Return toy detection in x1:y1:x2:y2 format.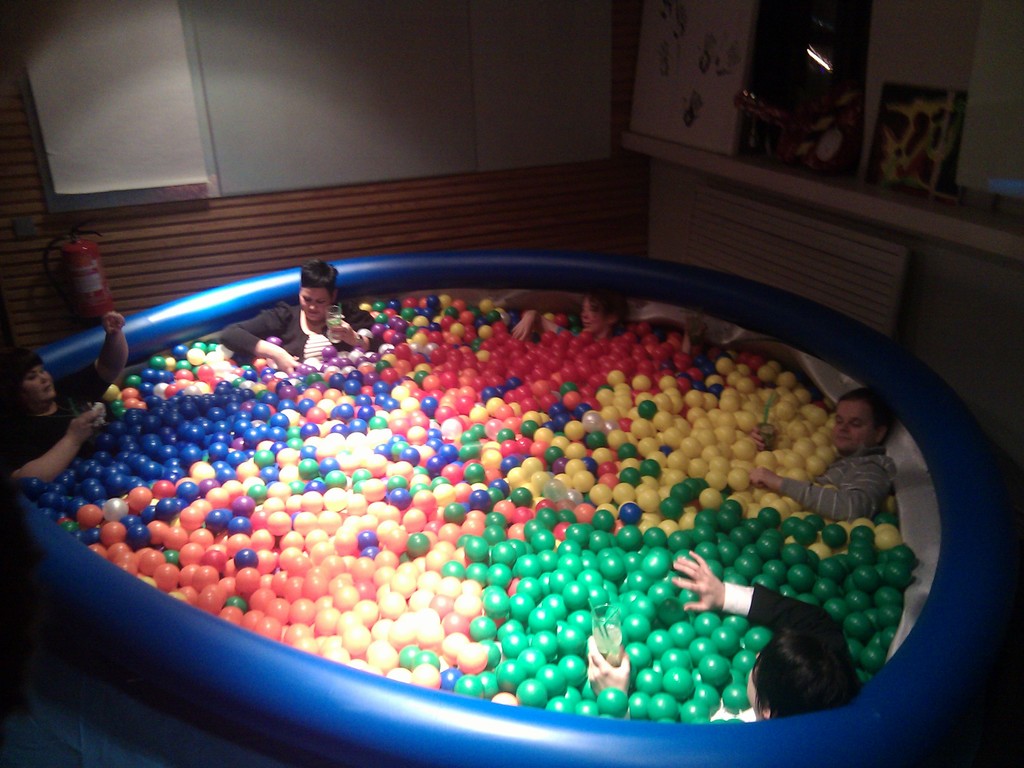
559:657:587:688.
